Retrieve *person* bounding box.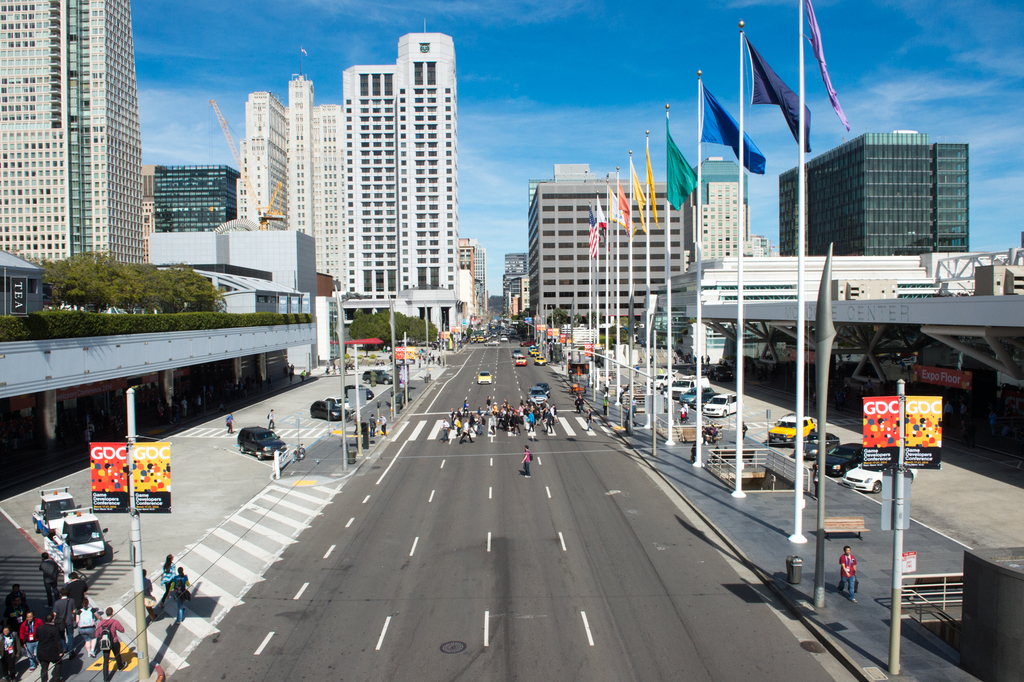
Bounding box: 225:410:235:435.
